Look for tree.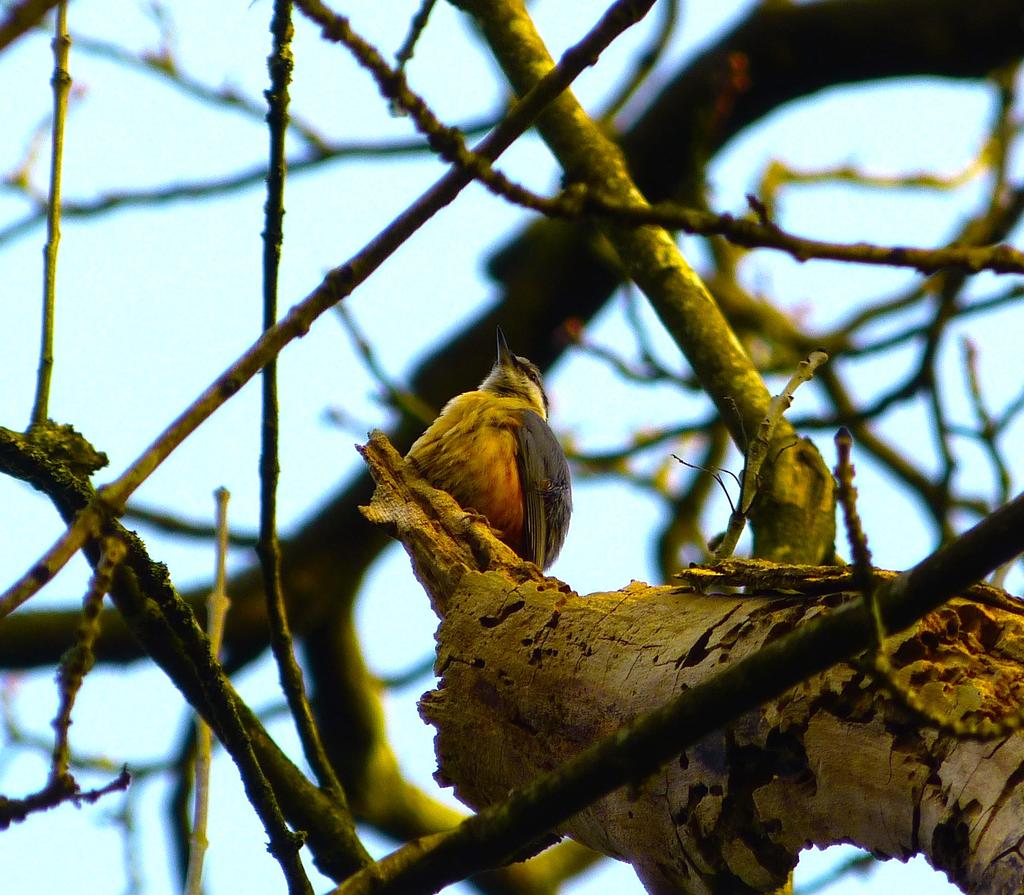
Found: (x1=0, y1=13, x2=999, y2=894).
